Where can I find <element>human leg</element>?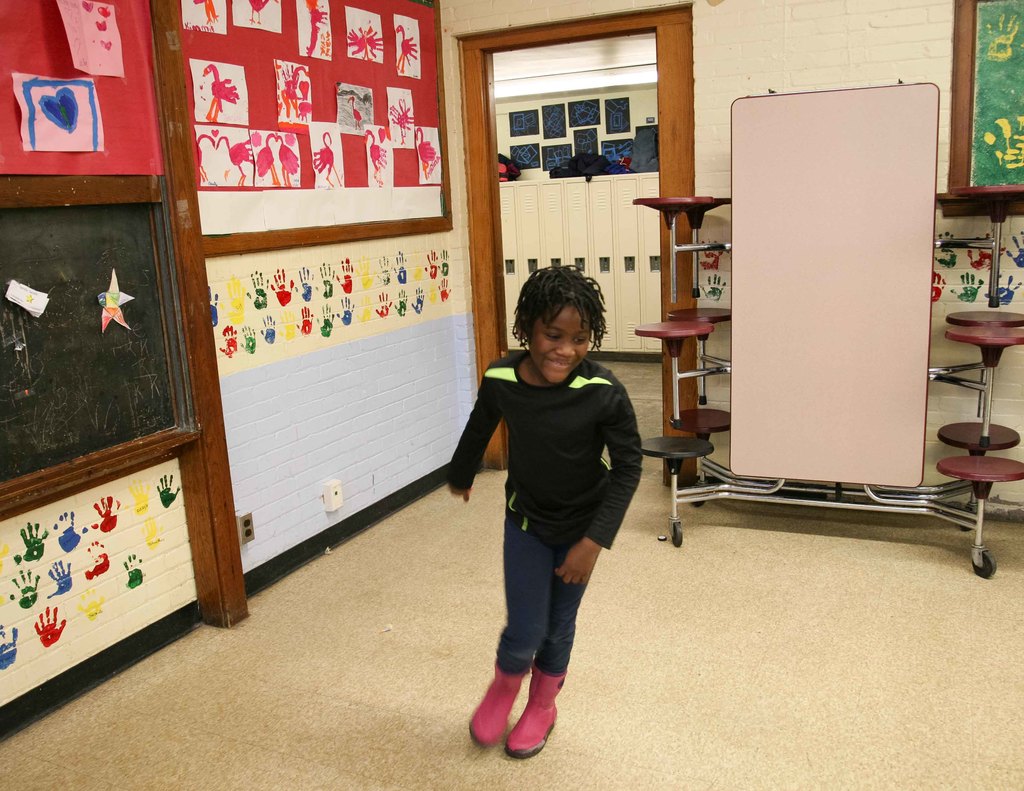
You can find it at box(465, 515, 558, 746).
